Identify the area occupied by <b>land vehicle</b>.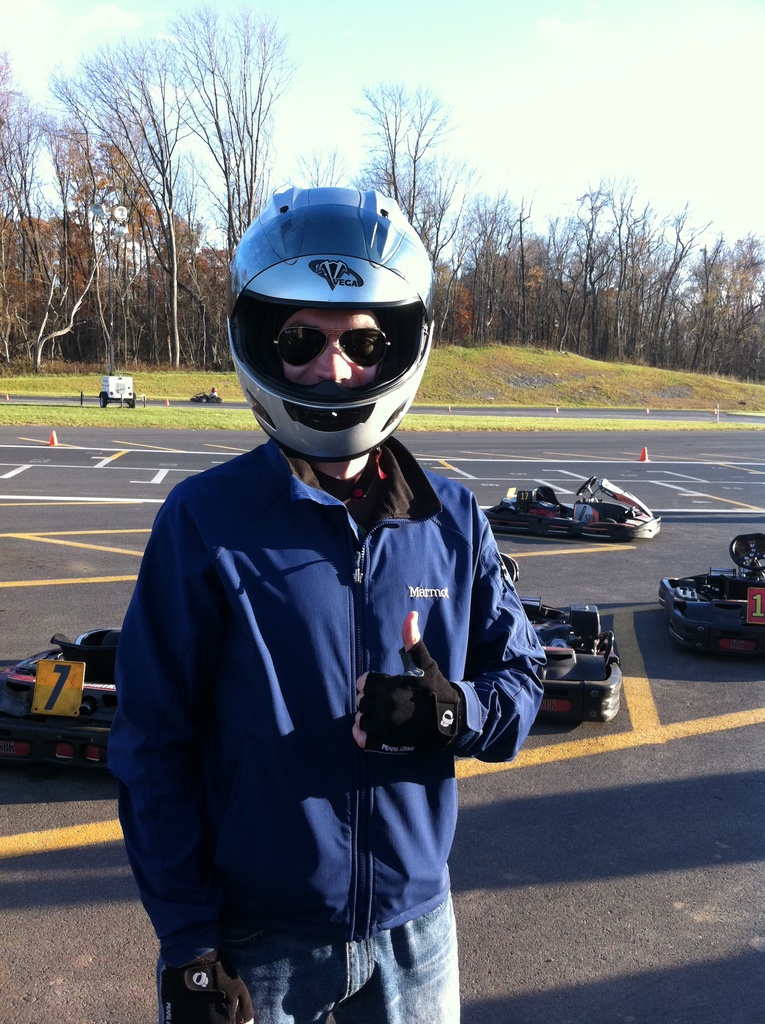
Area: 99, 373, 137, 410.
